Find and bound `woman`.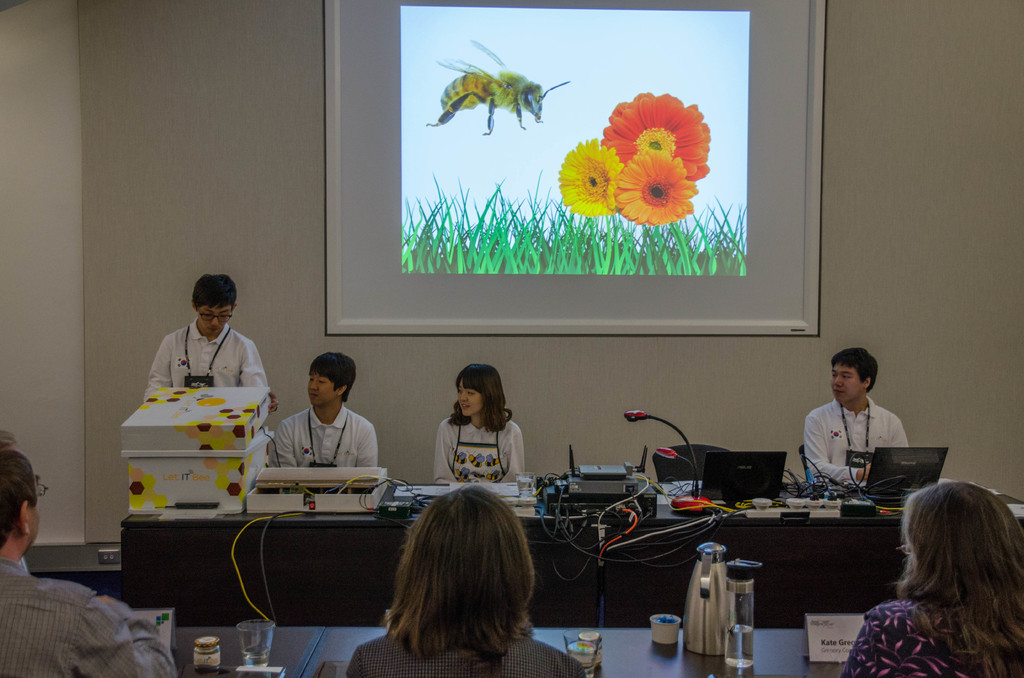
Bound: Rect(433, 362, 526, 485).
